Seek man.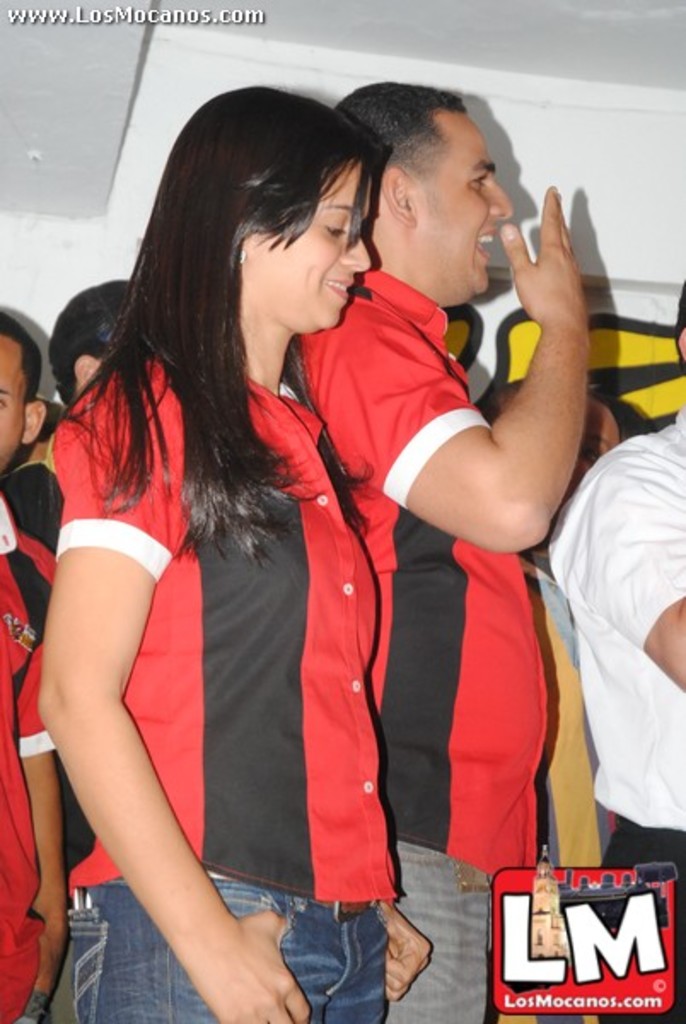
locate(280, 72, 584, 1022).
